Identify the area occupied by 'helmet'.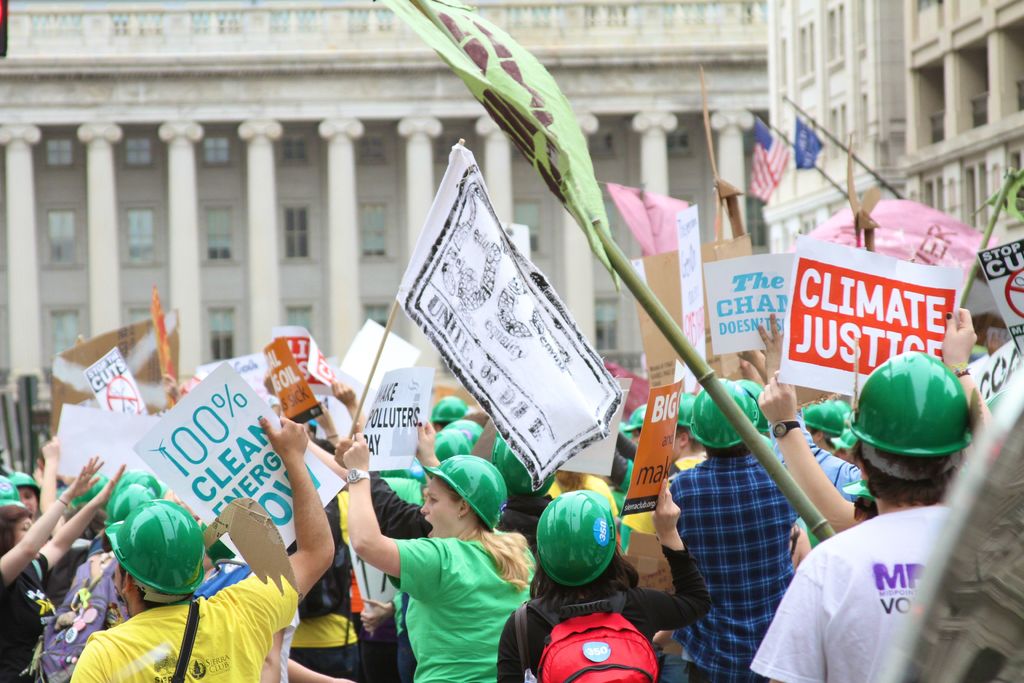
Area: select_region(491, 432, 555, 495).
